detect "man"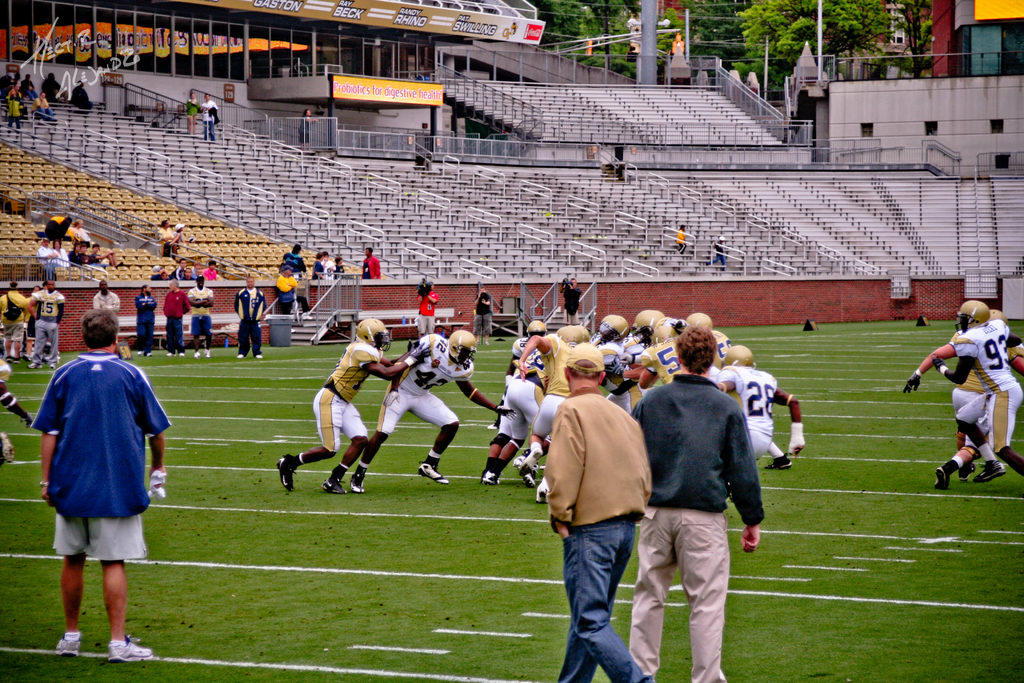
<region>275, 315, 433, 493</region>
